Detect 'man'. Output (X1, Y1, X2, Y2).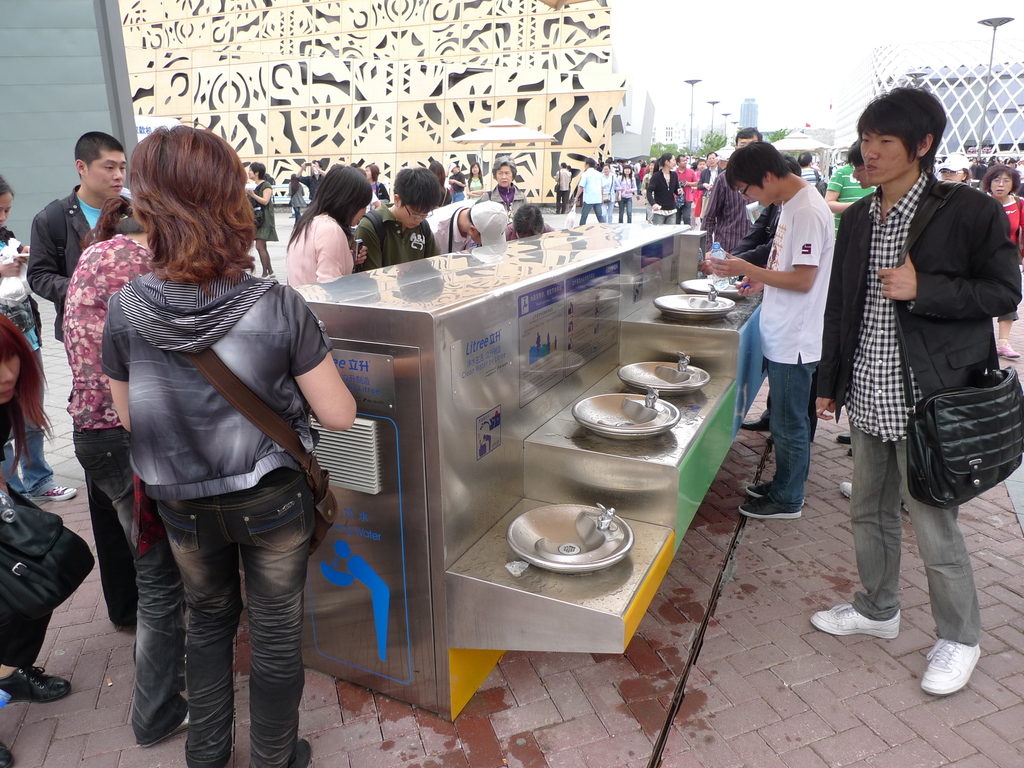
(573, 157, 605, 225).
